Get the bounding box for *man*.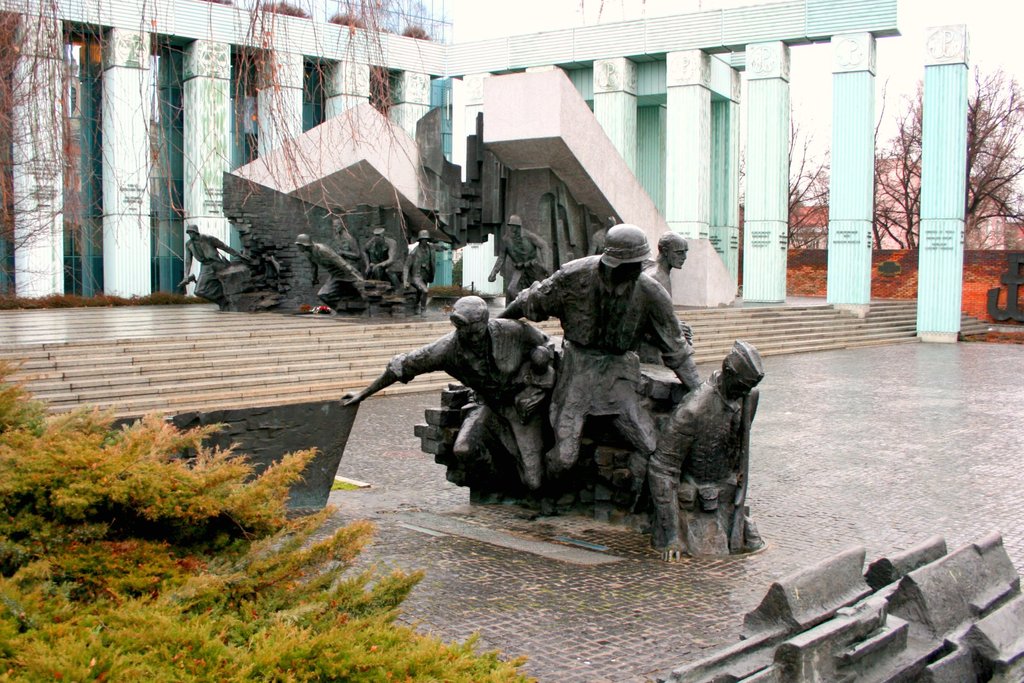
l=355, t=220, r=404, b=302.
